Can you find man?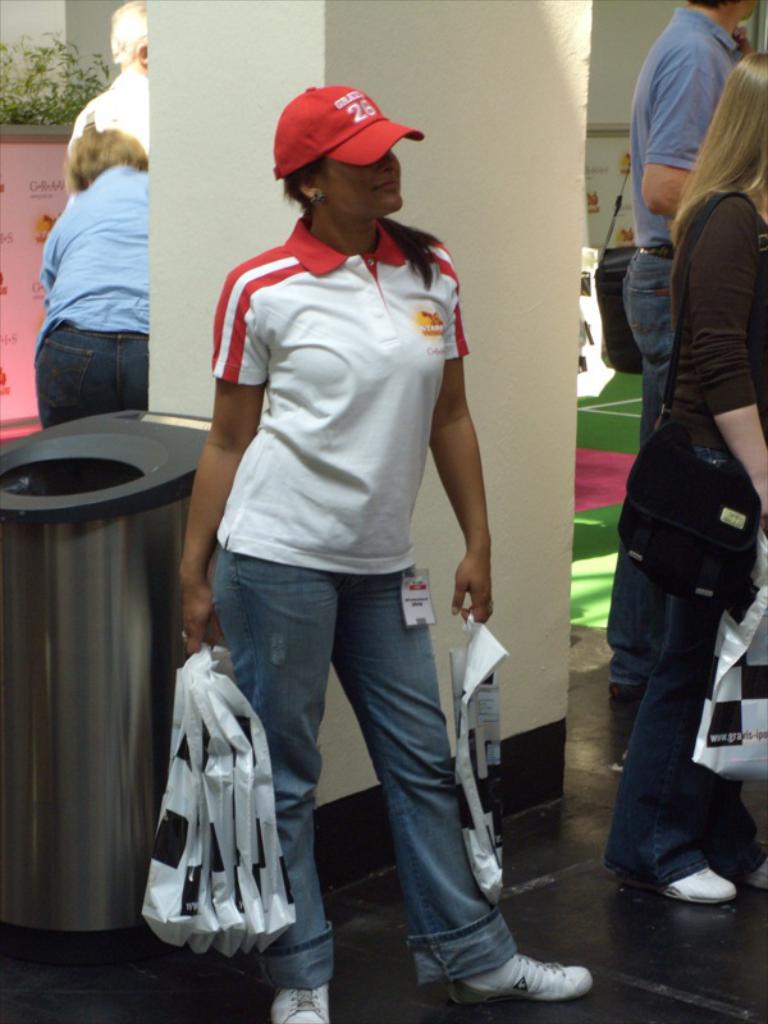
Yes, bounding box: detection(152, 86, 543, 972).
